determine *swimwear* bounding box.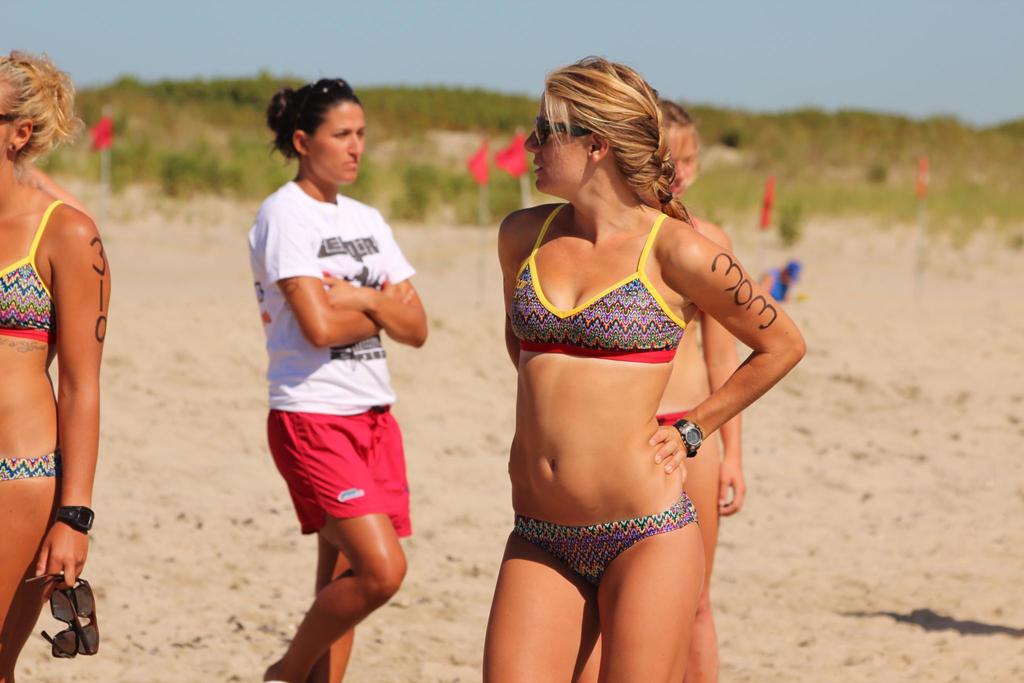
Determined: 501 201 693 361.
